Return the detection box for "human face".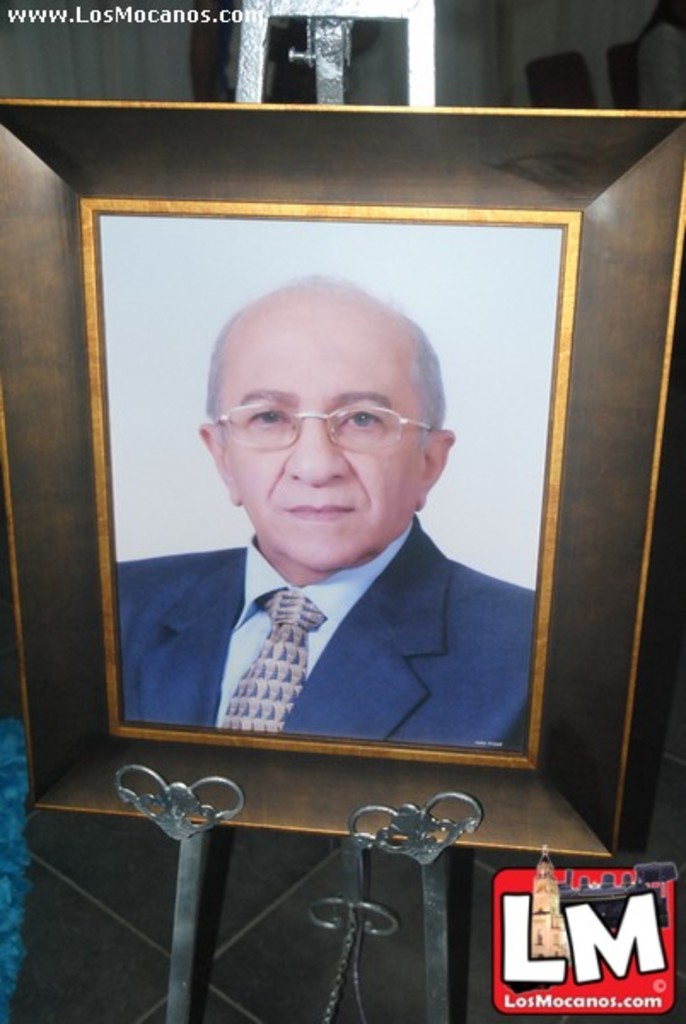
[218,333,423,570].
